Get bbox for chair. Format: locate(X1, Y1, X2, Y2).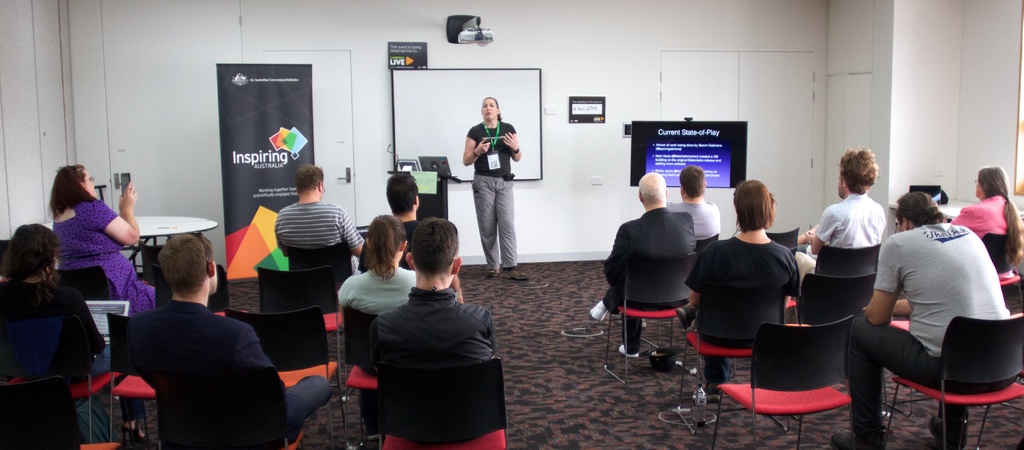
locate(282, 243, 353, 293).
